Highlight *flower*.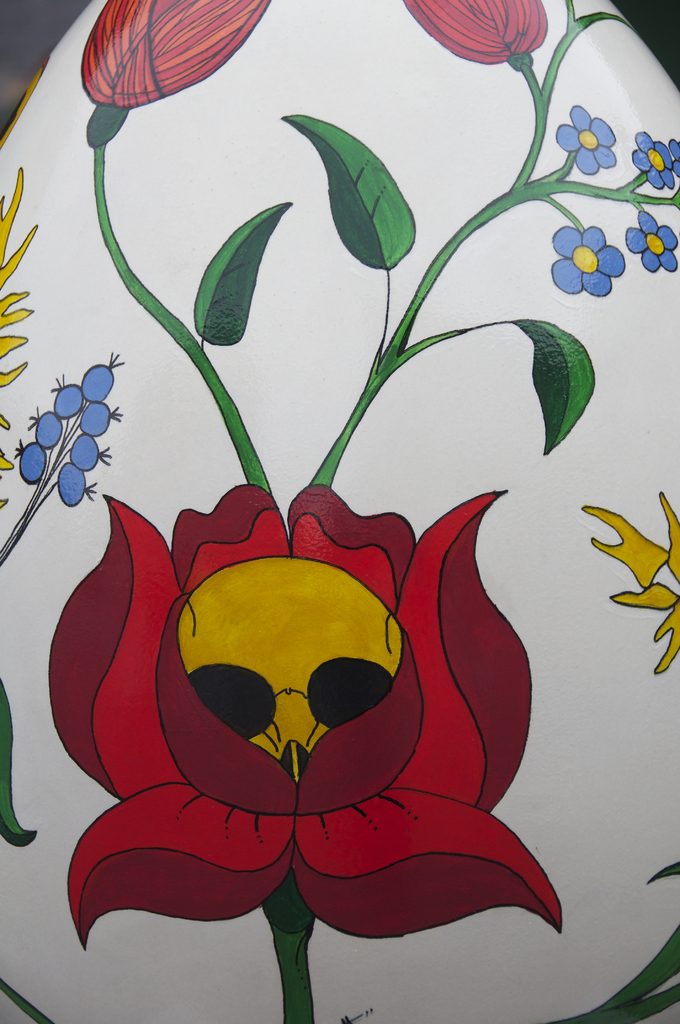
Highlighted region: <region>668, 134, 679, 182</region>.
